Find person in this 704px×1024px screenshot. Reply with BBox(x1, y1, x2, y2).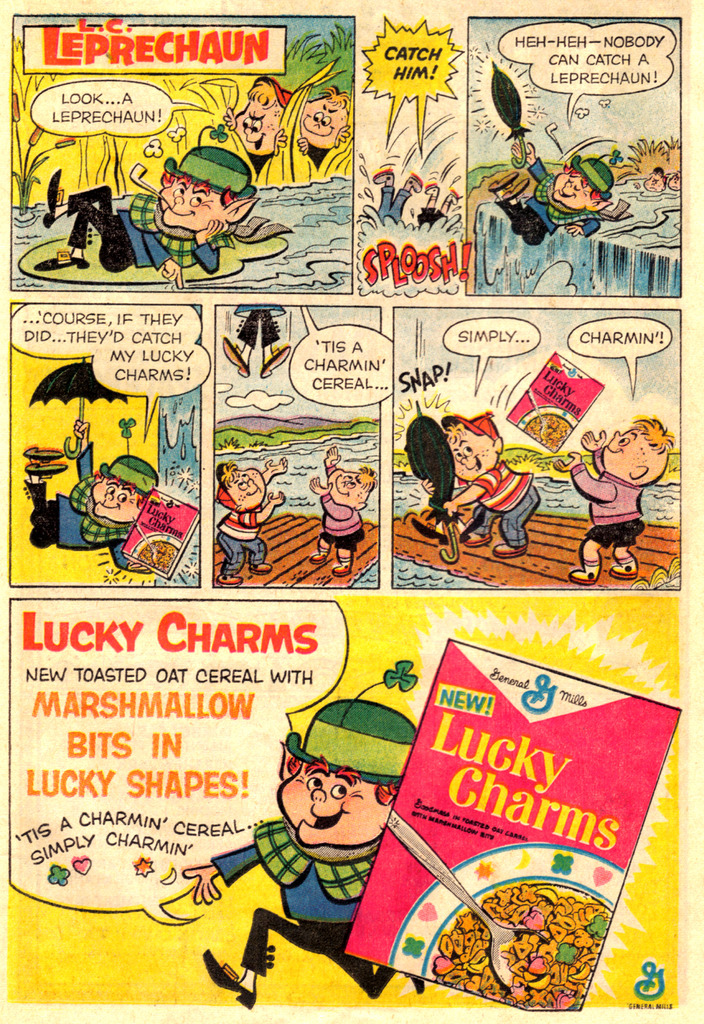
BBox(417, 182, 455, 227).
